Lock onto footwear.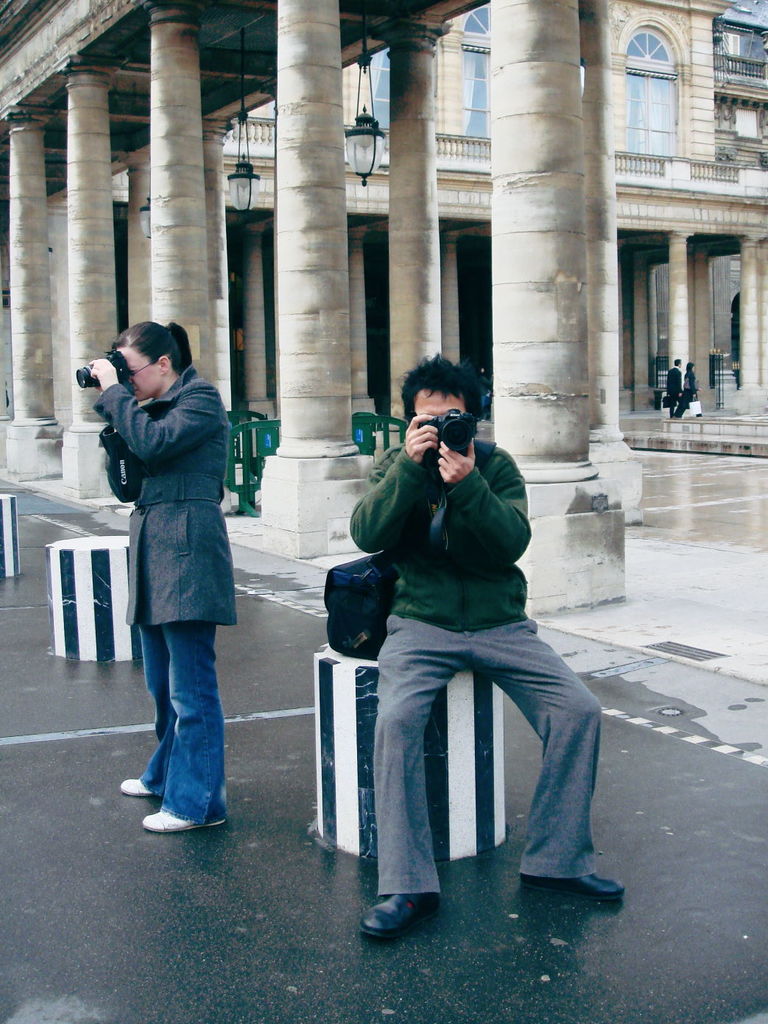
Locked: left=353, top=879, right=454, bottom=939.
